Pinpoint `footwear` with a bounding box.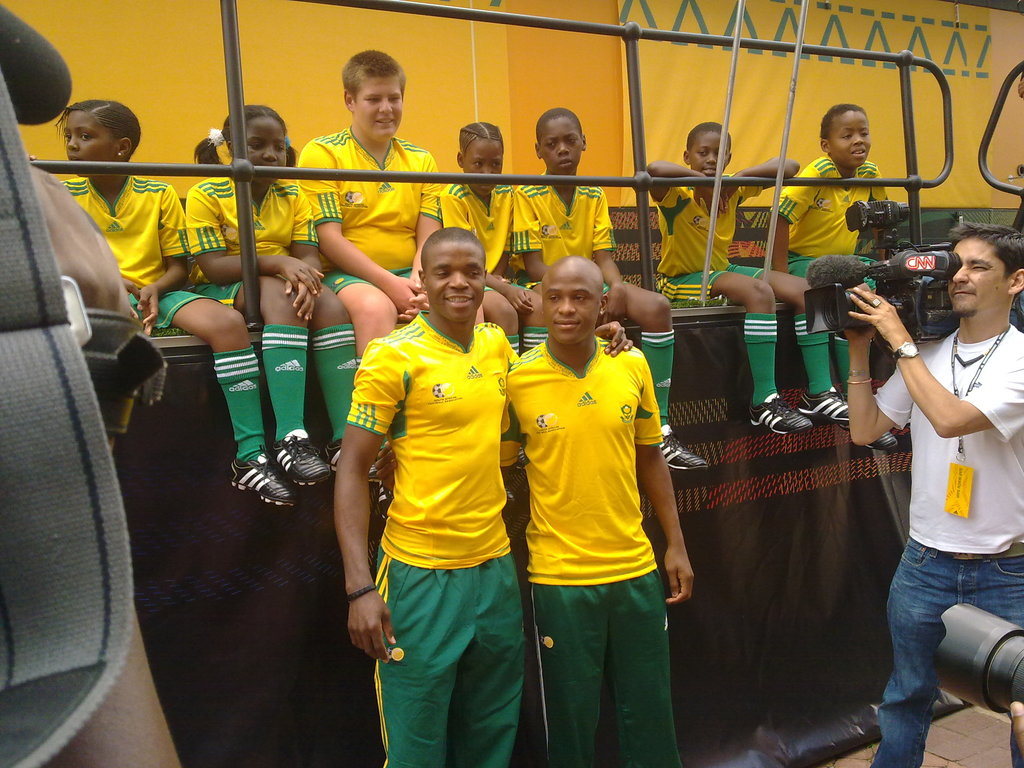
pyautogui.locateOnScreen(797, 387, 852, 429).
